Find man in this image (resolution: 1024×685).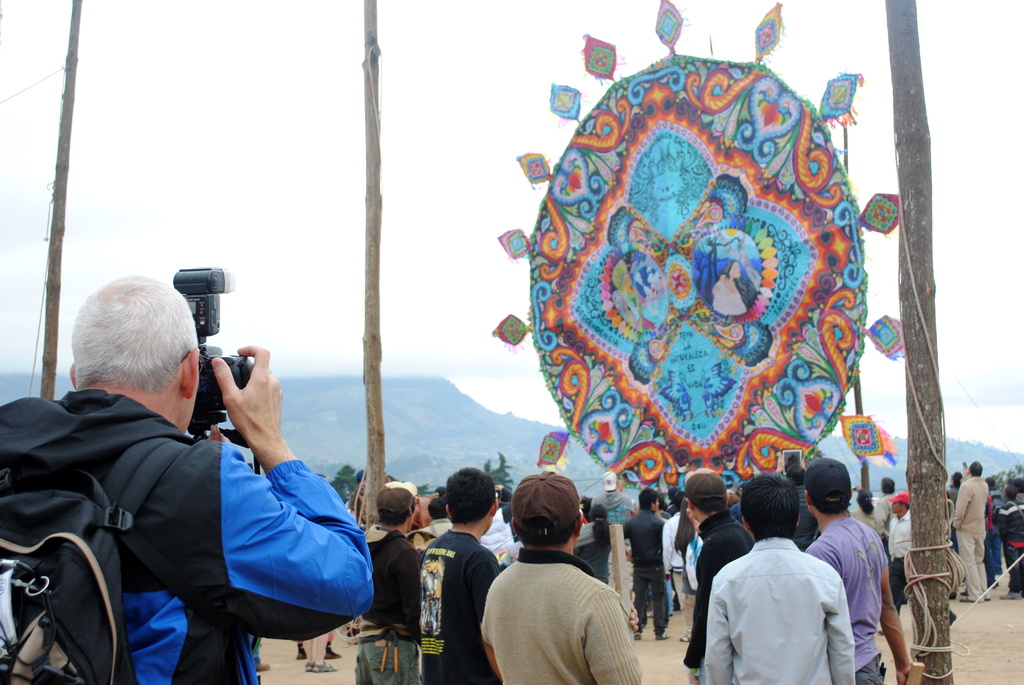
678, 468, 751, 684.
